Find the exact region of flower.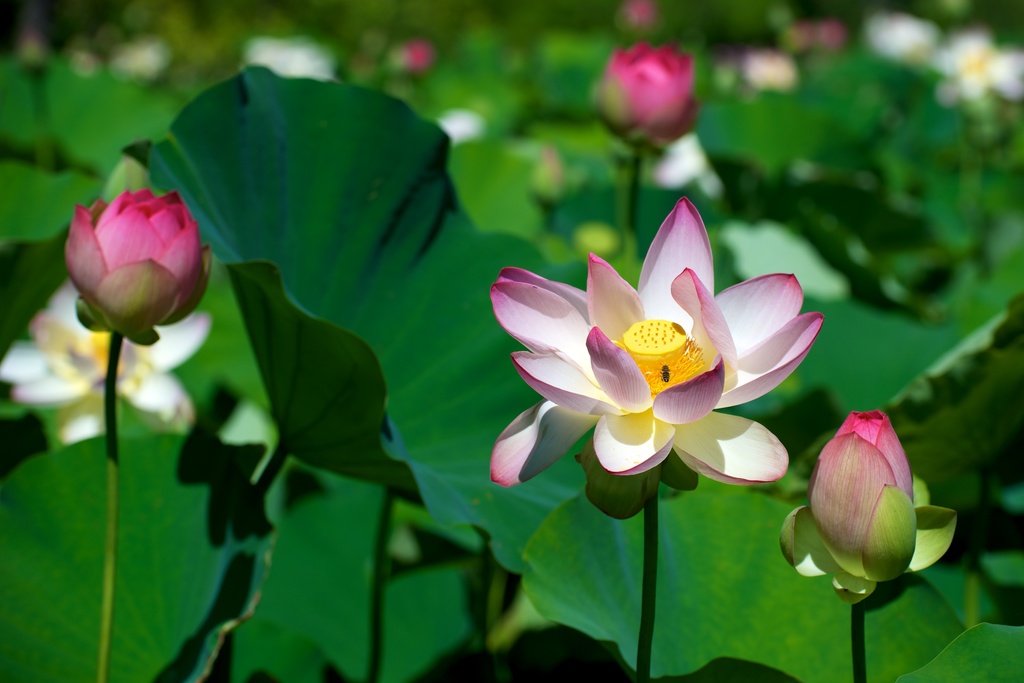
Exact region: (64, 194, 220, 352).
